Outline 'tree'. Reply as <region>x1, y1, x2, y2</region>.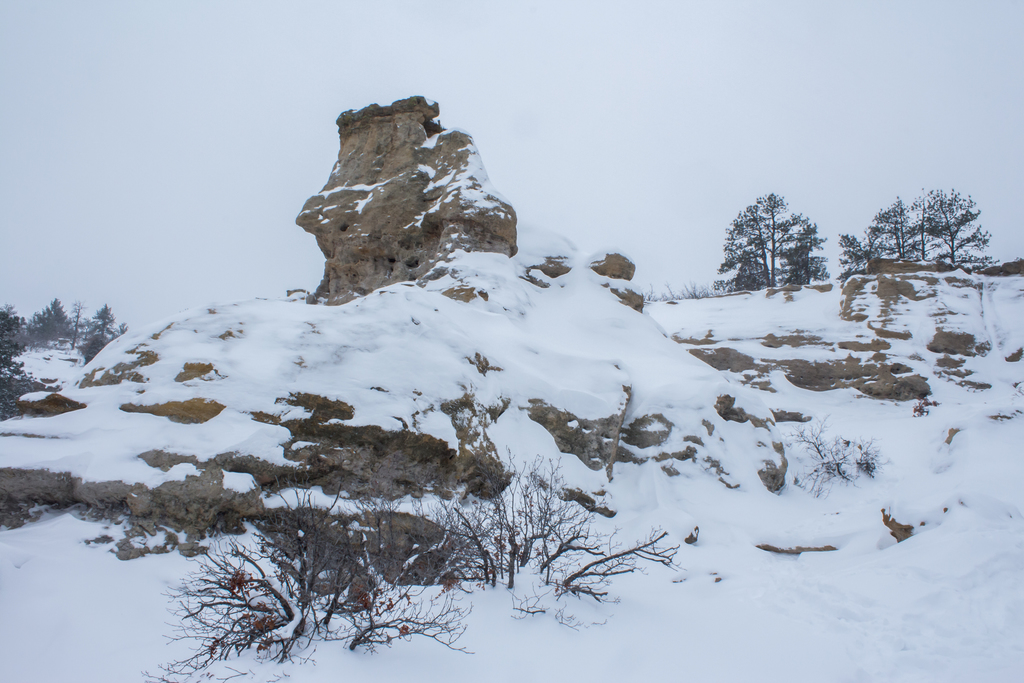
<region>709, 184, 830, 302</region>.
